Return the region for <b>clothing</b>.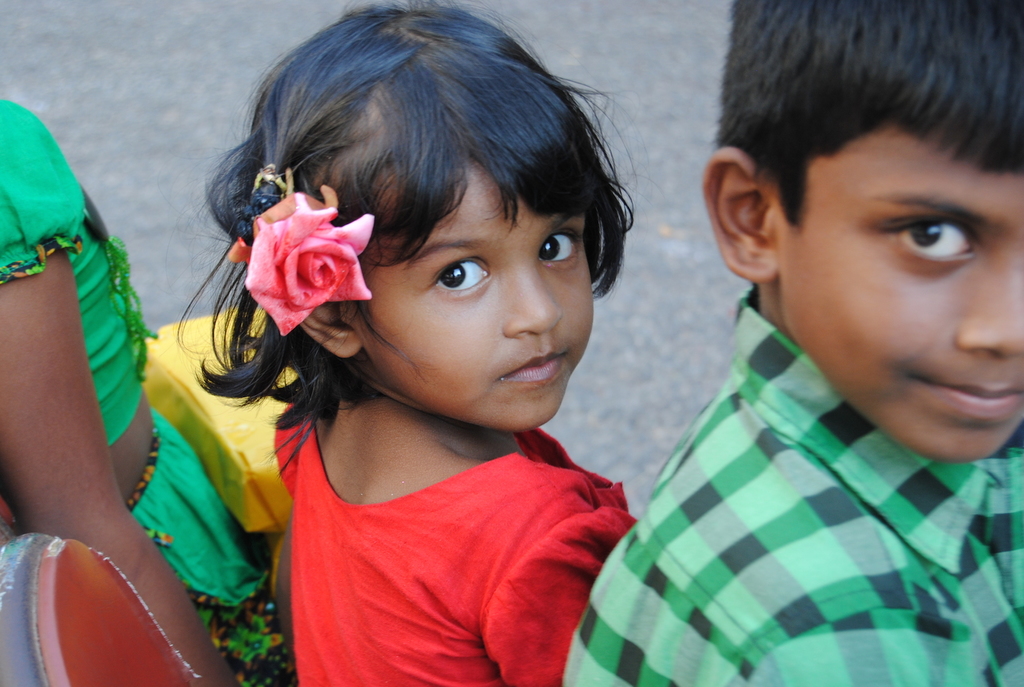
548:277:1023:686.
